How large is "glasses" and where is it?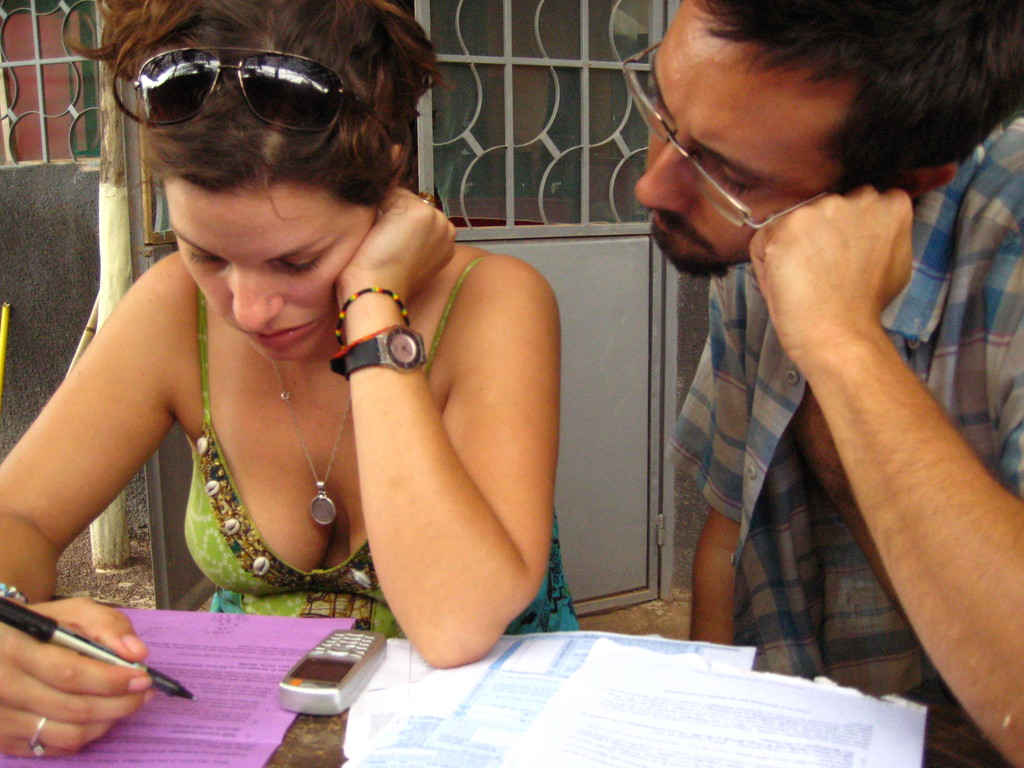
Bounding box: rect(120, 49, 401, 153).
